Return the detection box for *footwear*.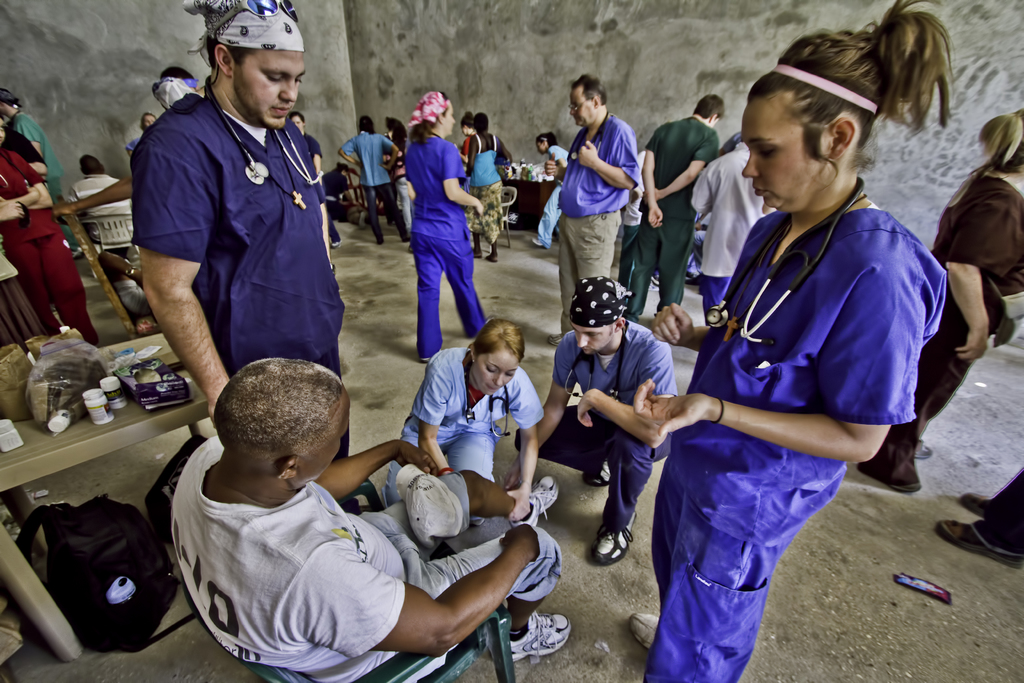
493, 600, 571, 666.
